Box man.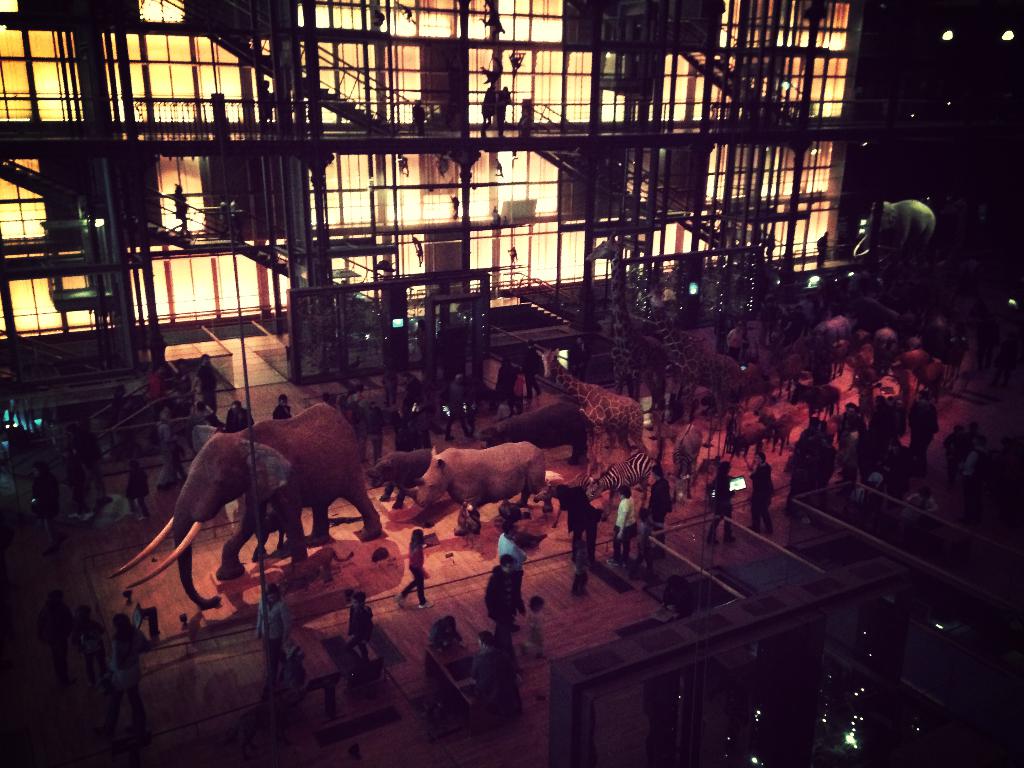
box=[481, 554, 515, 633].
